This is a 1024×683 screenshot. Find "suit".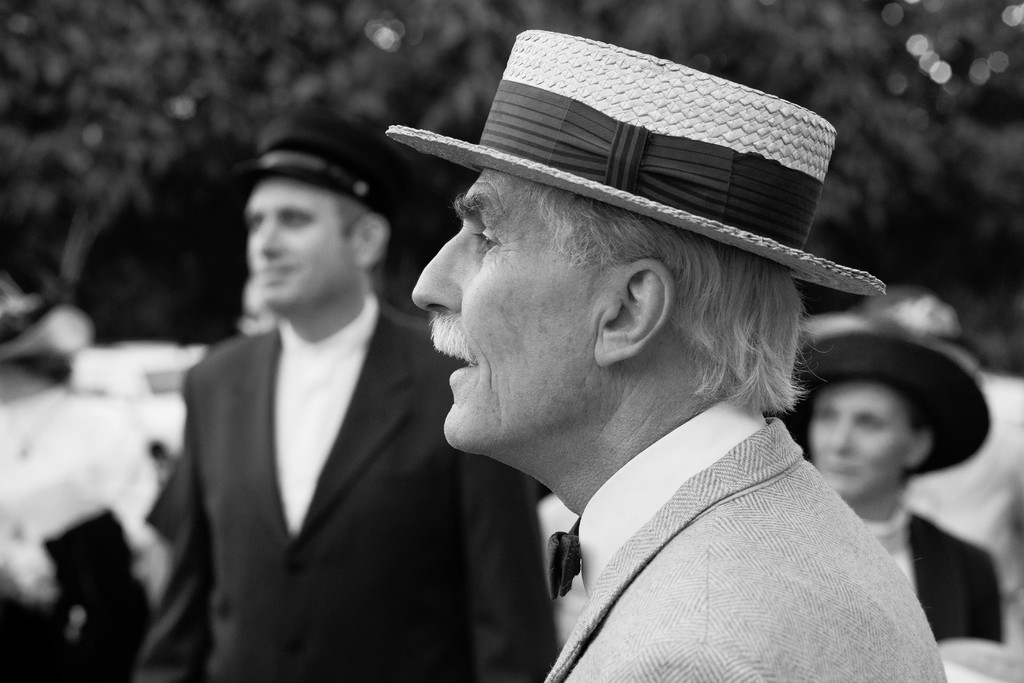
Bounding box: x1=156, y1=206, x2=477, y2=668.
